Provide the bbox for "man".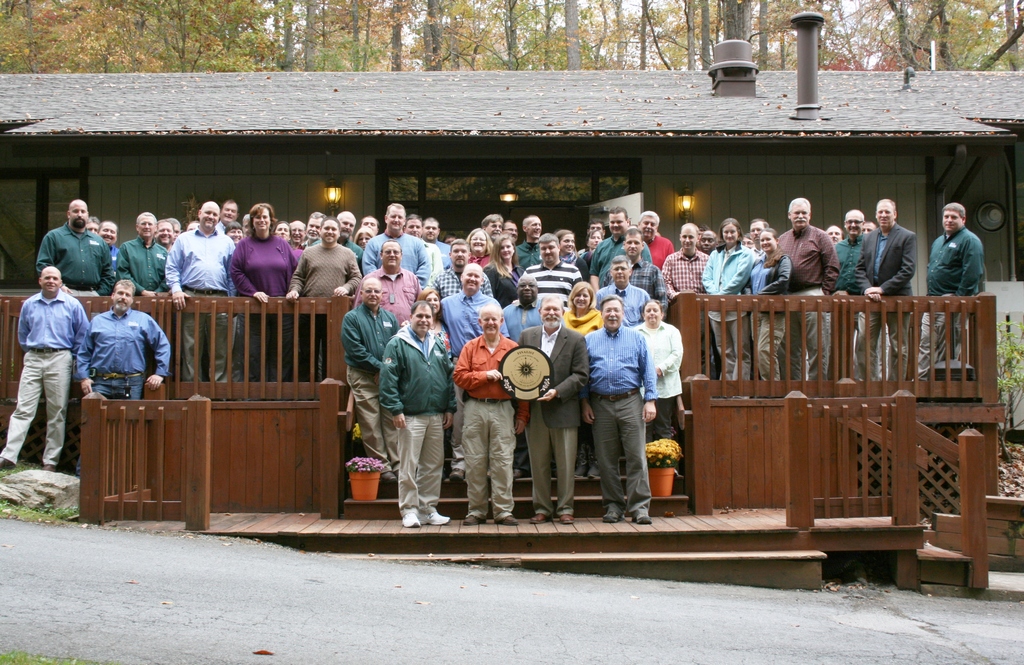
(left=436, top=260, right=514, bottom=472).
